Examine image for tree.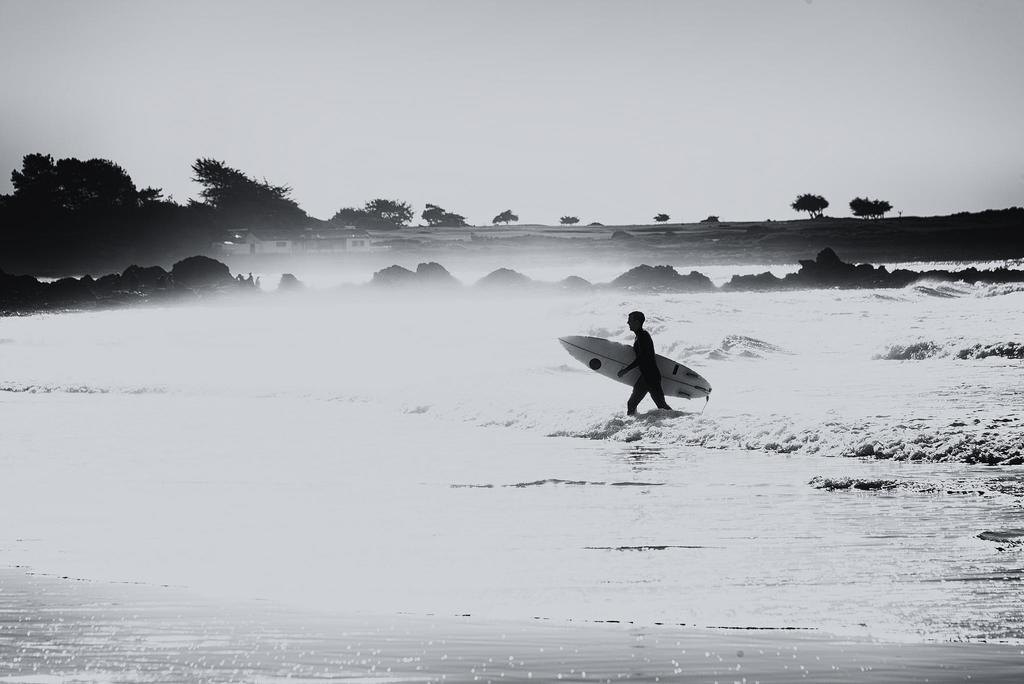
Examination result: (left=178, top=147, right=296, bottom=228).
